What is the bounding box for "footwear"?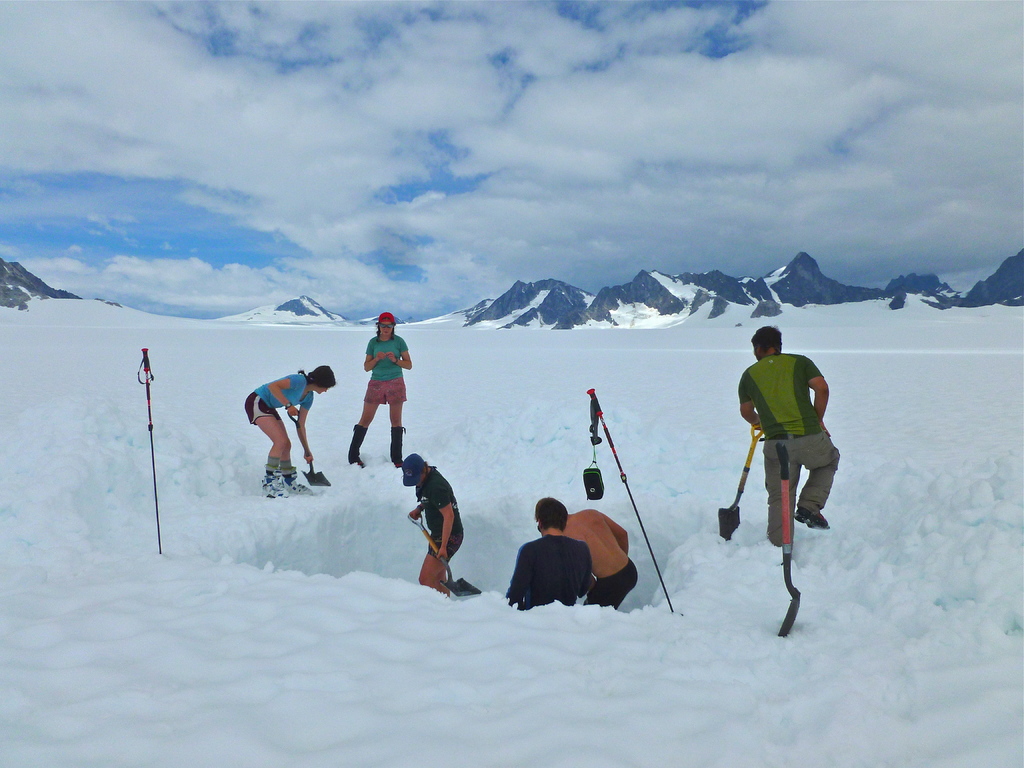
left=259, top=474, right=292, bottom=502.
